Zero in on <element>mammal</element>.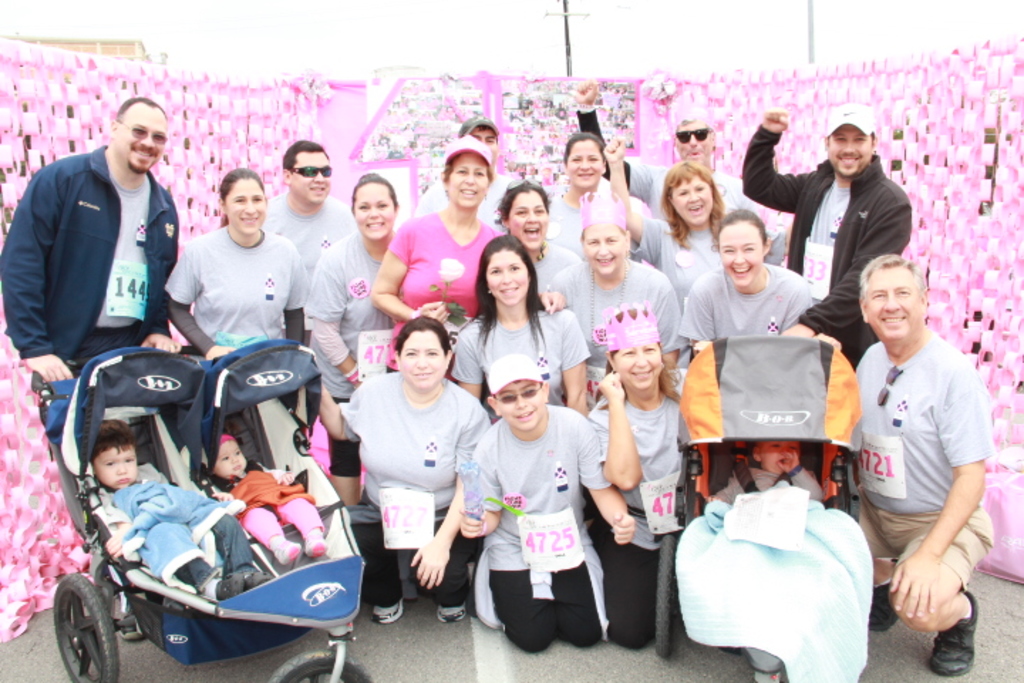
Zeroed in: crop(586, 302, 687, 650).
